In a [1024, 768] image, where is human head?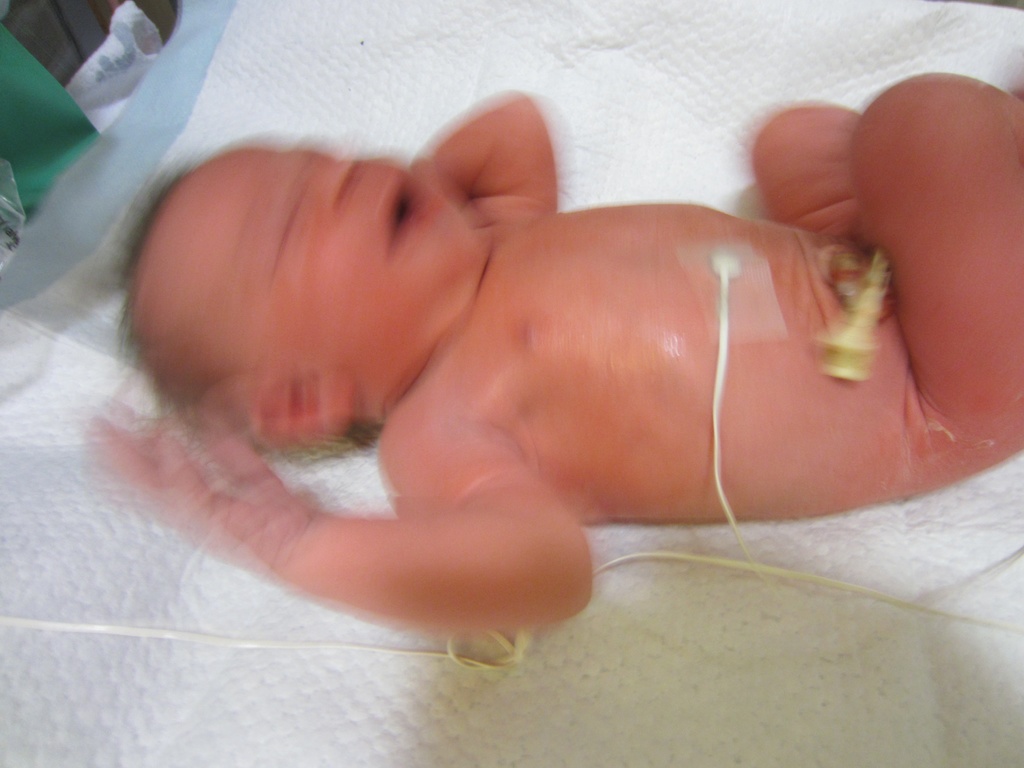
x1=152 y1=135 x2=481 y2=419.
